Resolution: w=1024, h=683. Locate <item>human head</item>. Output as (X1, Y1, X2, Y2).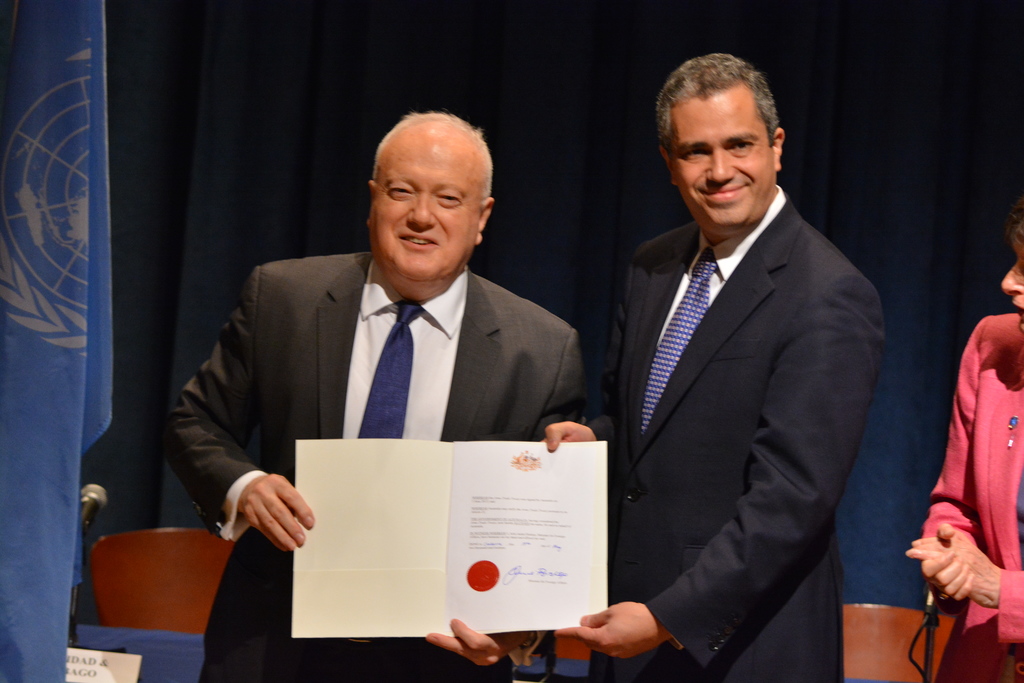
(358, 109, 502, 265).
